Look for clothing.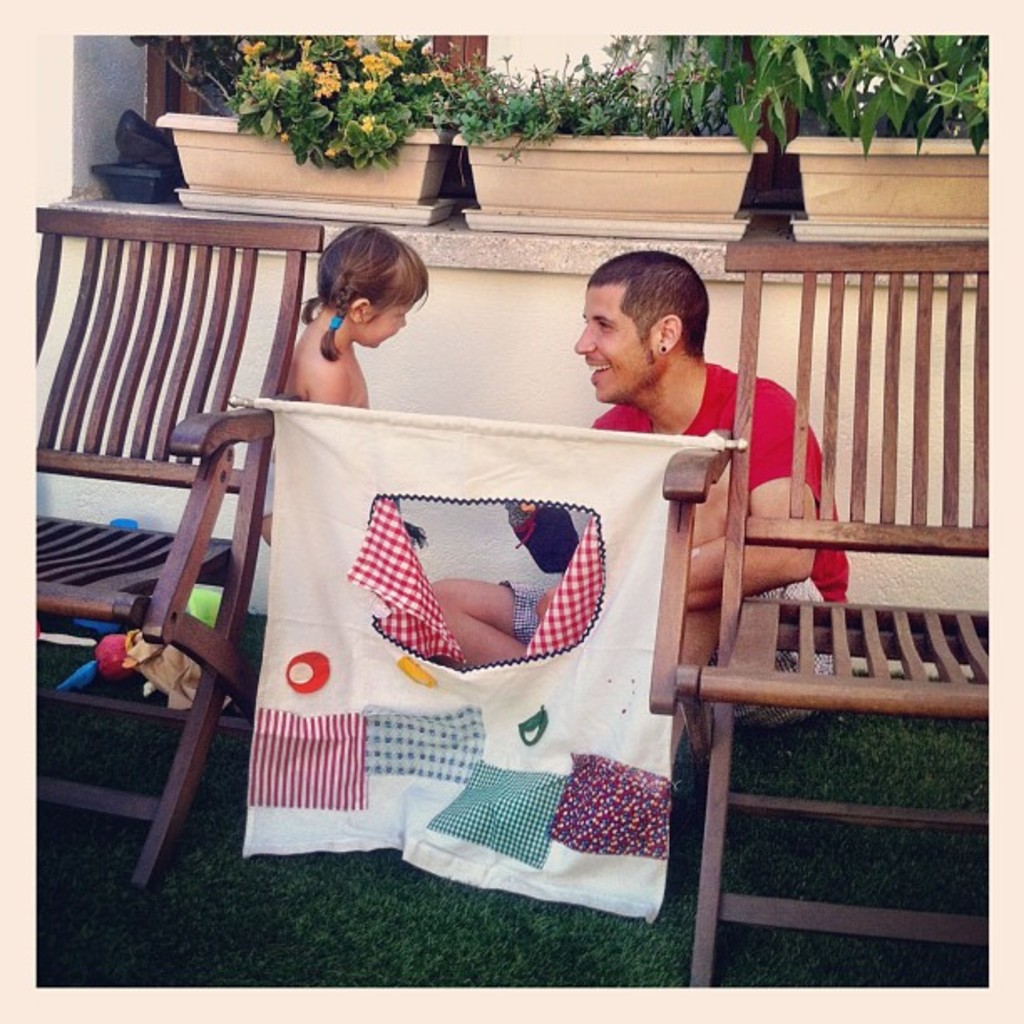
Found: [477,363,872,711].
